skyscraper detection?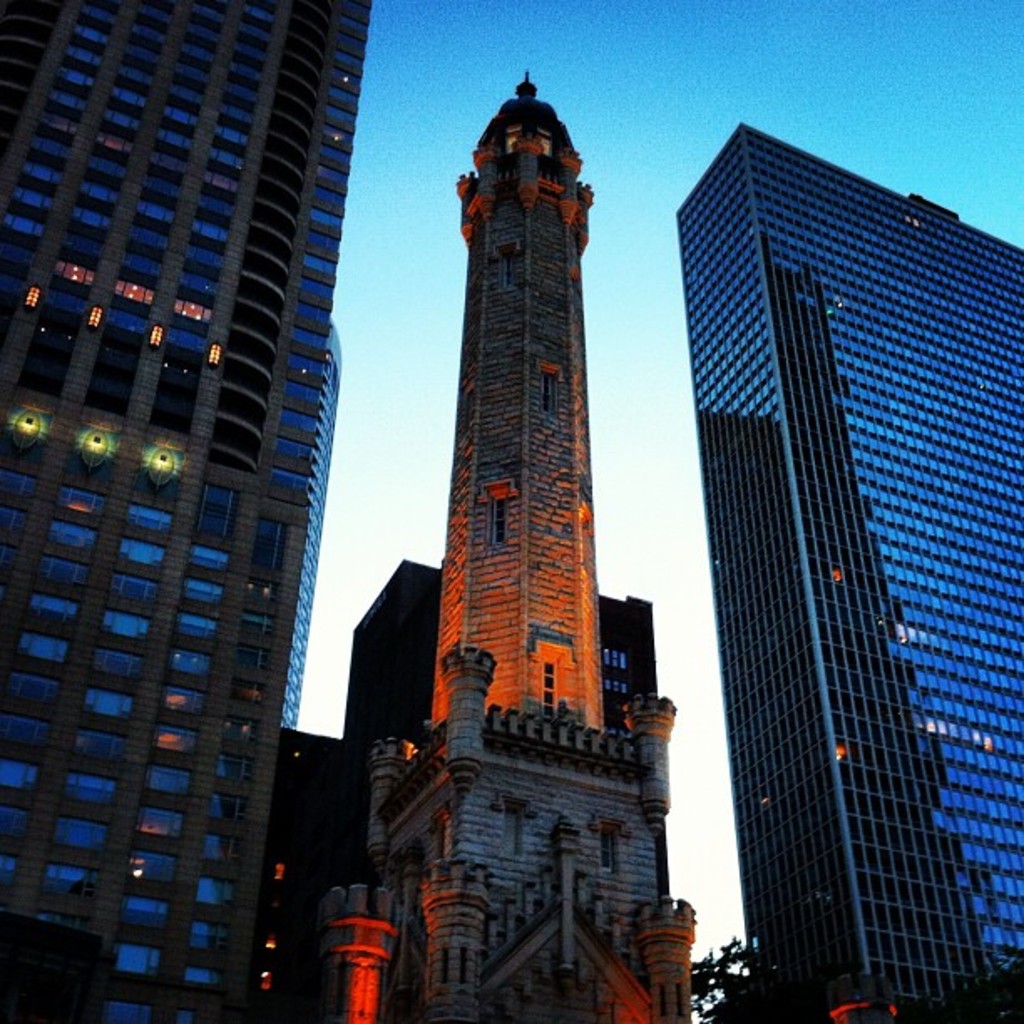
pyautogui.locateOnScreen(0, 0, 378, 1022)
